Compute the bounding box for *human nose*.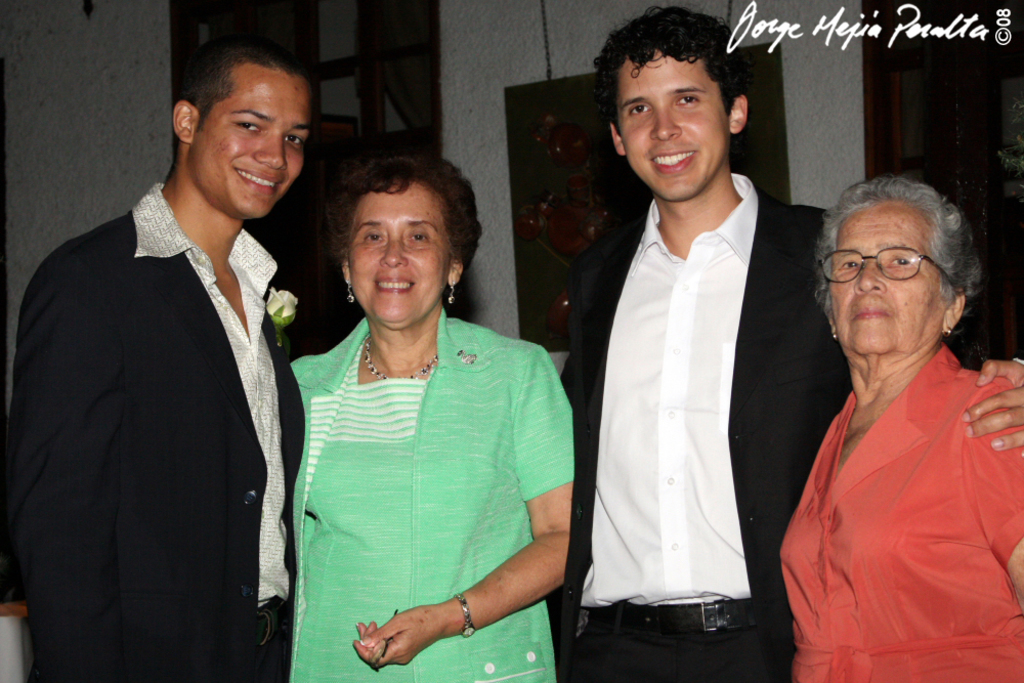
(x1=256, y1=136, x2=285, y2=172).
